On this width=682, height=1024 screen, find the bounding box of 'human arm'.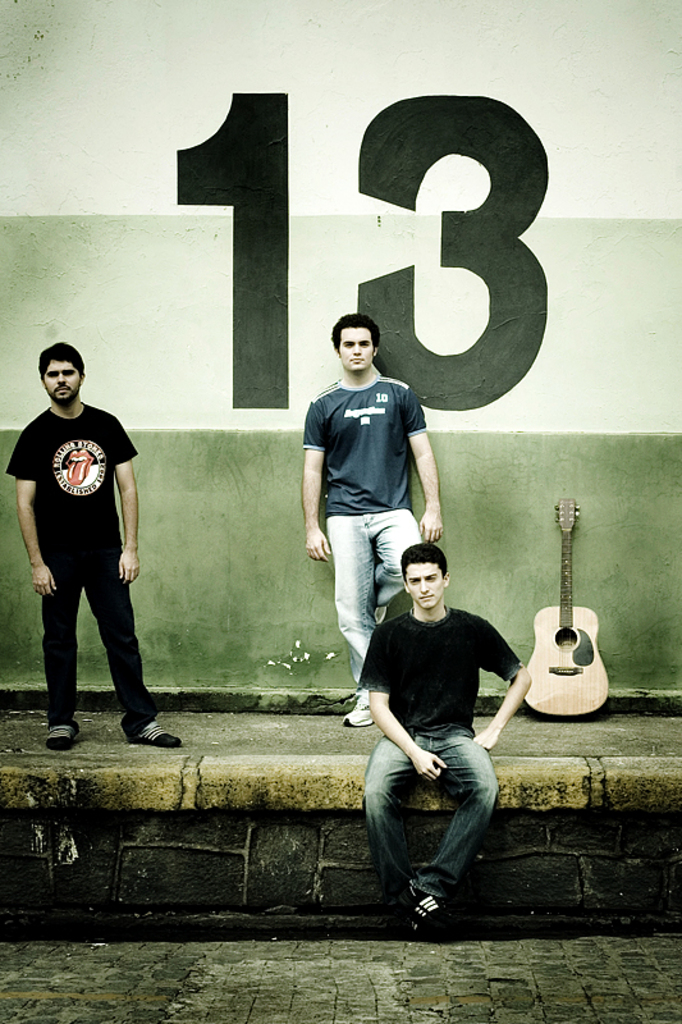
Bounding box: 303 397 335 563.
